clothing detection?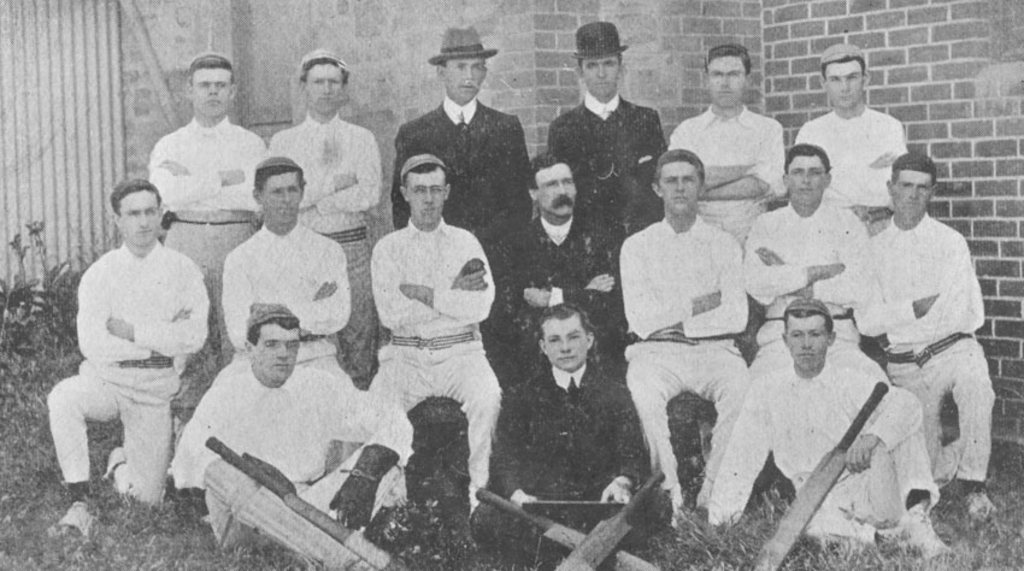
Rect(736, 199, 869, 348)
